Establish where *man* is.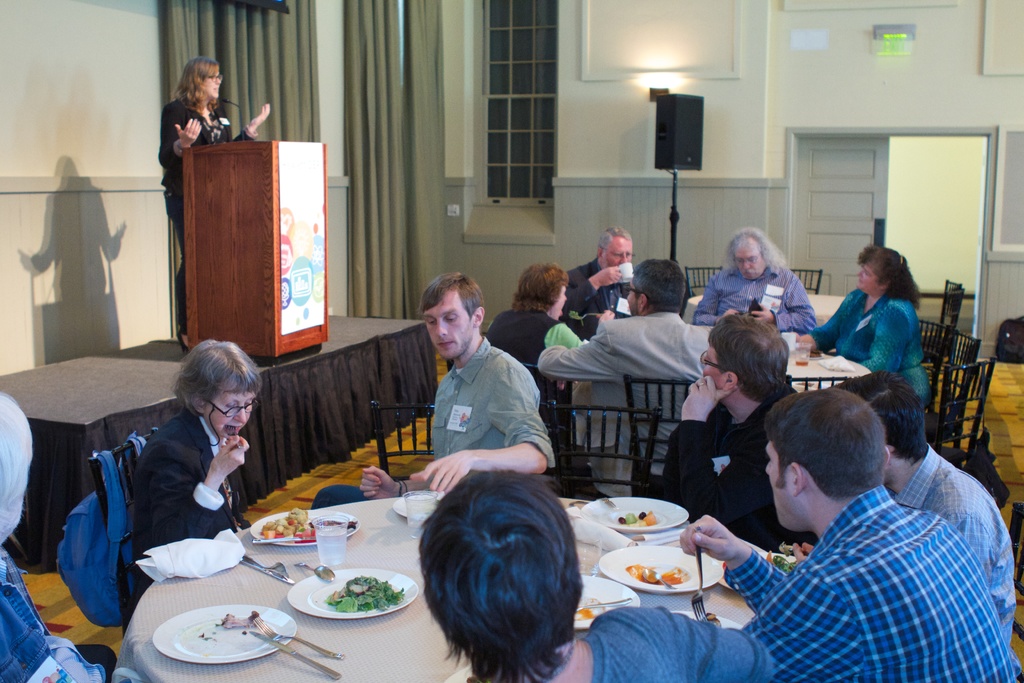
Established at left=693, top=229, right=820, bottom=334.
